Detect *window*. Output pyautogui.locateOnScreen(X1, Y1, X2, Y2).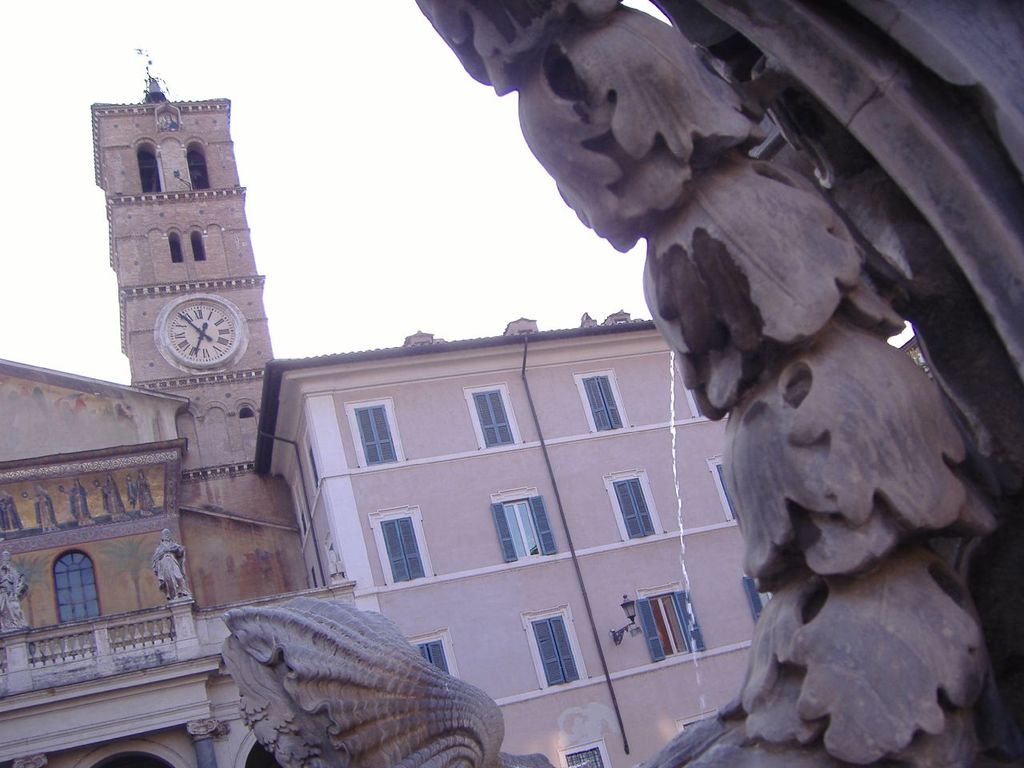
pyautogui.locateOnScreen(637, 581, 707, 661).
